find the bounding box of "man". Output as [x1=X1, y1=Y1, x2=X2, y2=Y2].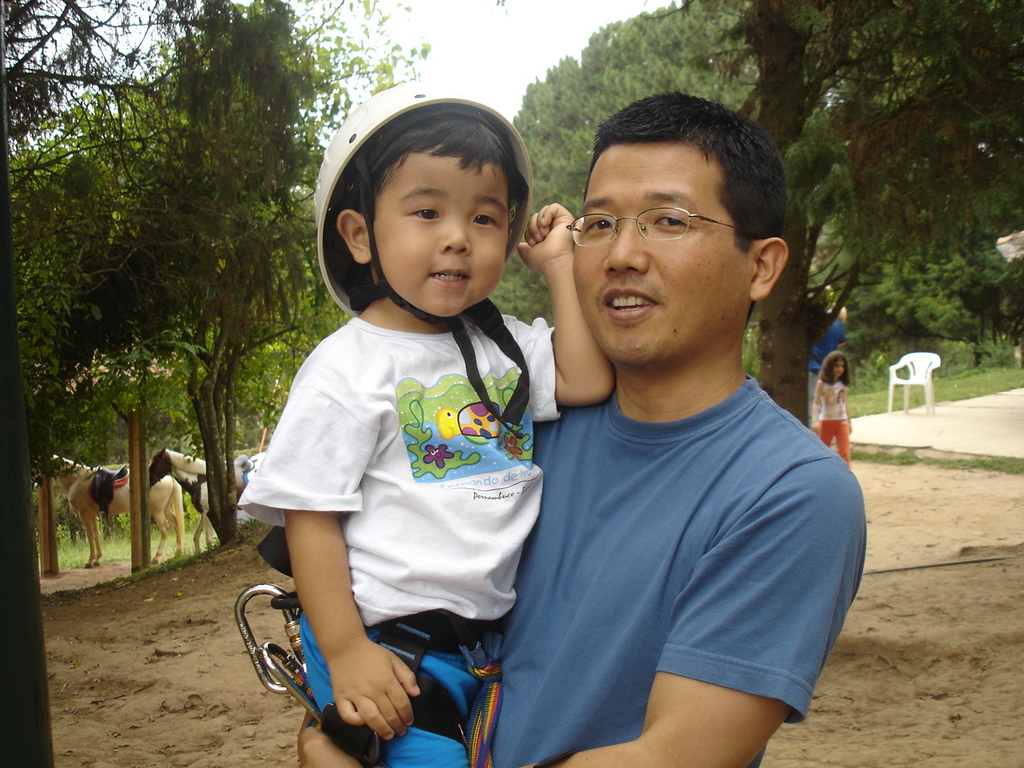
[x1=437, y1=88, x2=878, y2=767].
